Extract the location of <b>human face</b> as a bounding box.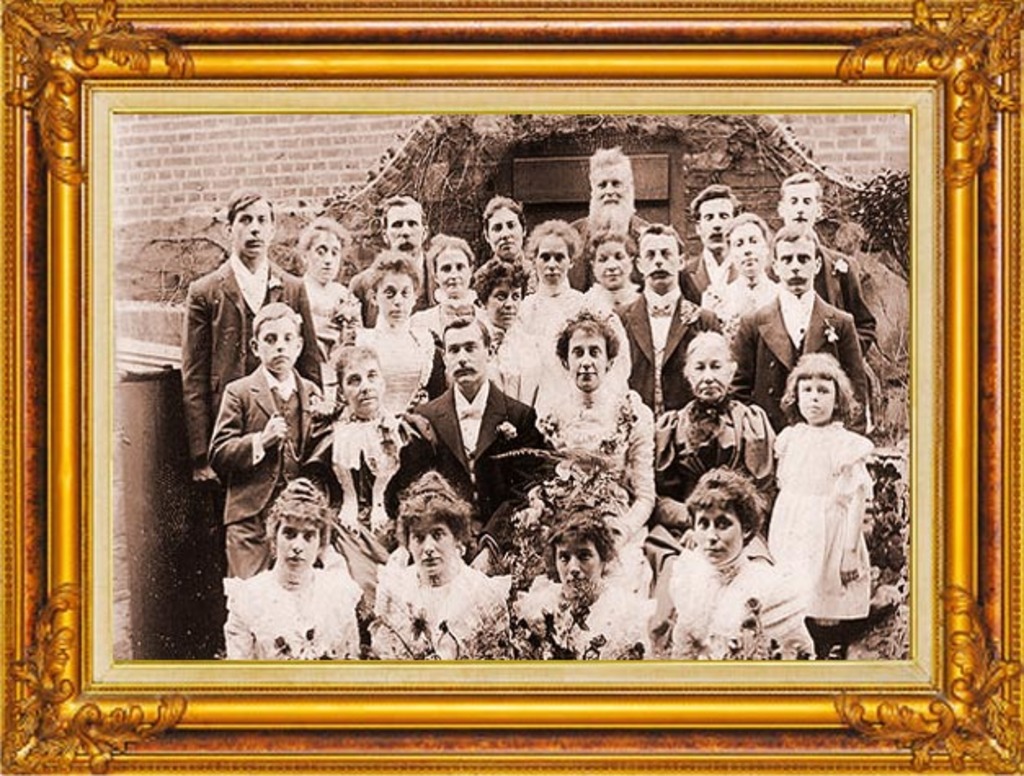
692 506 735 554.
